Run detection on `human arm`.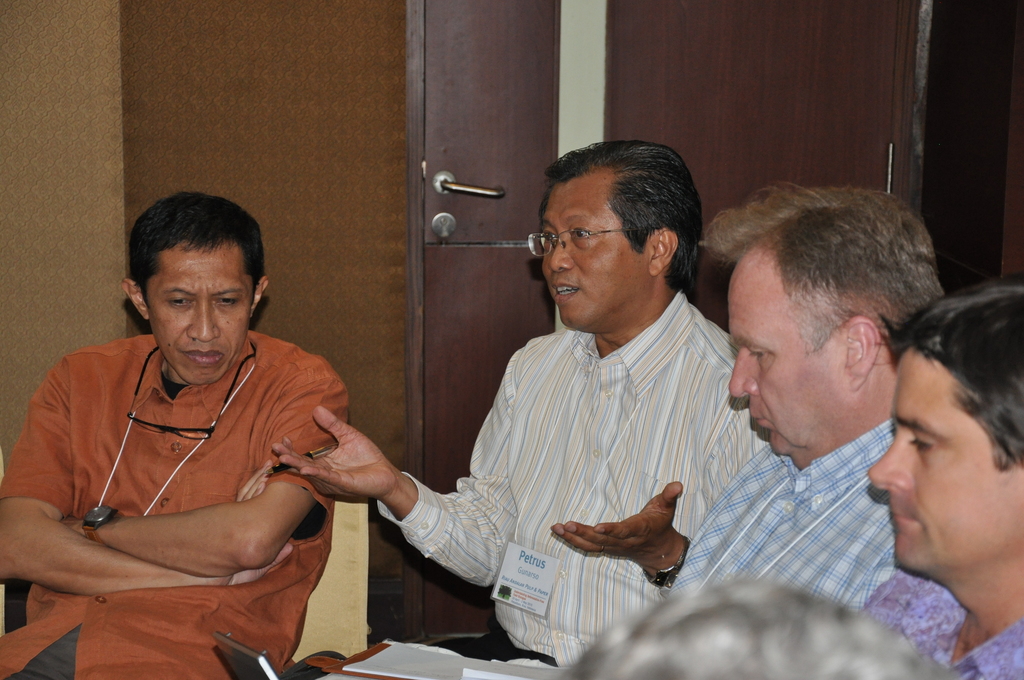
Result: BBox(549, 480, 683, 560).
